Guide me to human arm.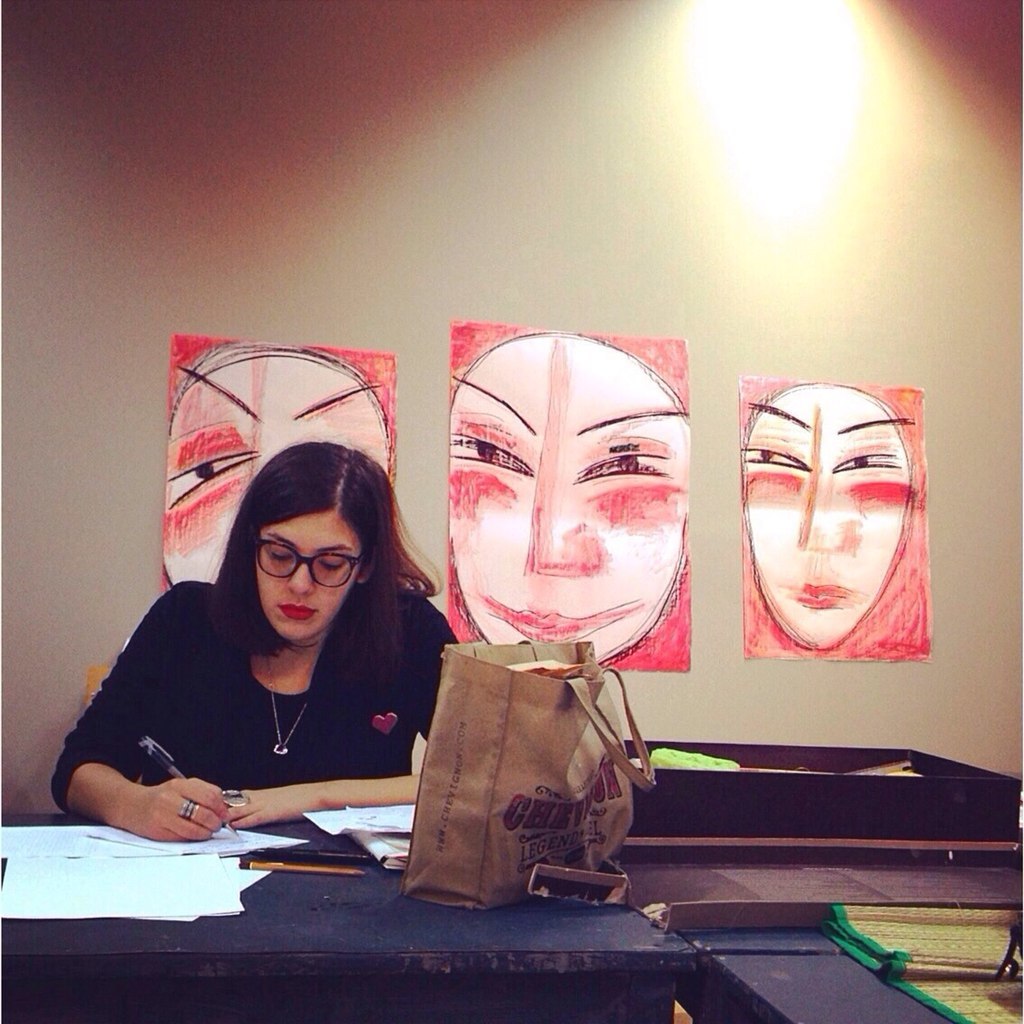
Guidance: {"x1": 68, "y1": 628, "x2": 269, "y2": 882}.
